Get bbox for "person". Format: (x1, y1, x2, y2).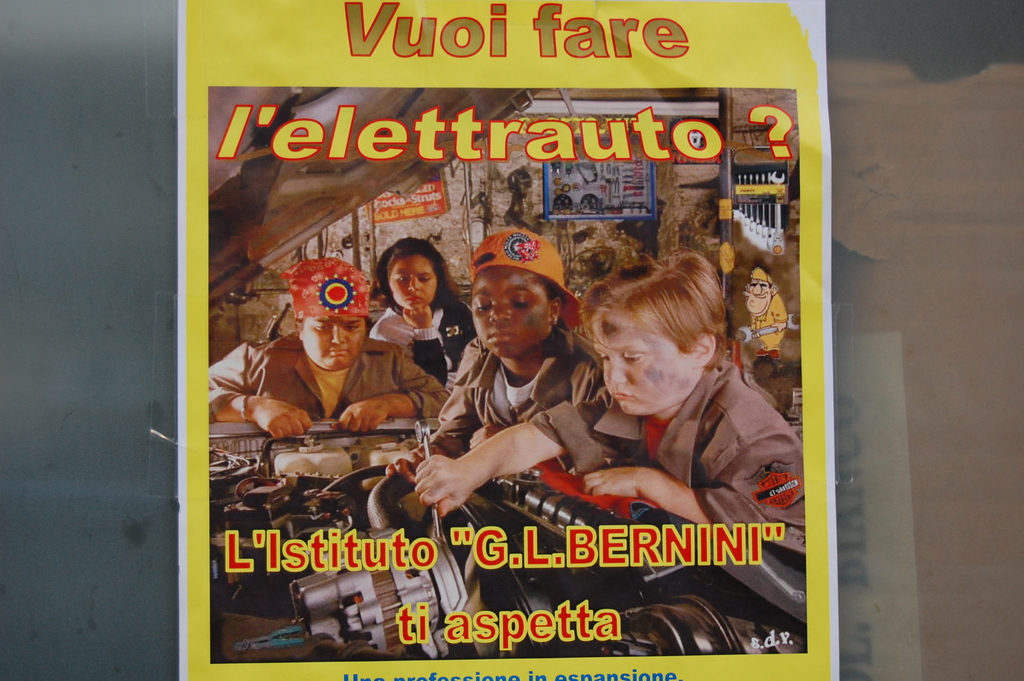
(361, 234, 483, 390).
